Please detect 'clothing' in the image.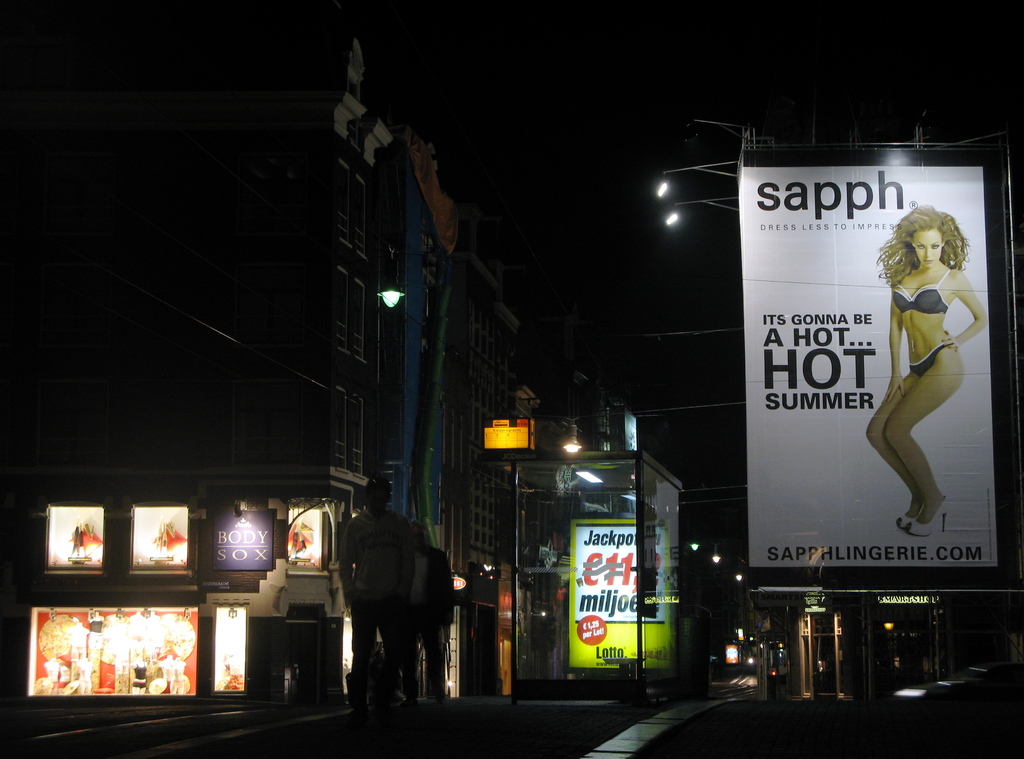
[909, 335, 954, 371].
